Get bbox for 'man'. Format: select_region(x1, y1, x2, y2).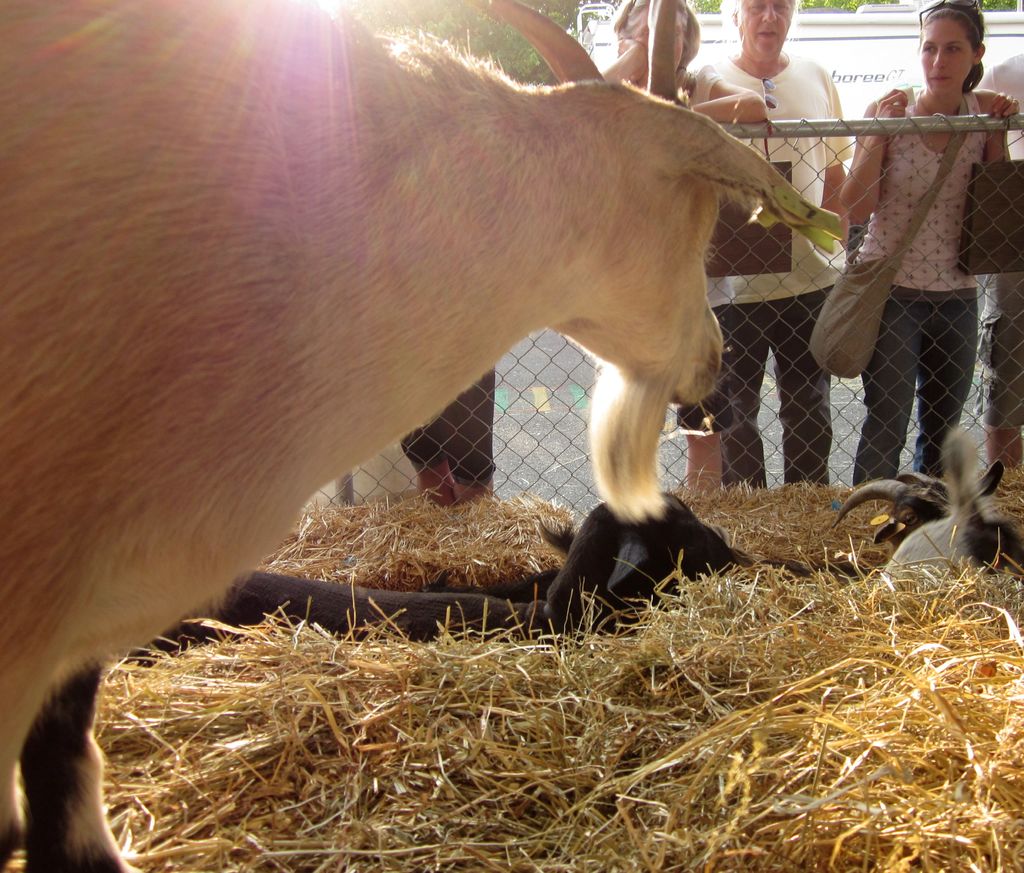
select_region(705, 0, 846, 490).
